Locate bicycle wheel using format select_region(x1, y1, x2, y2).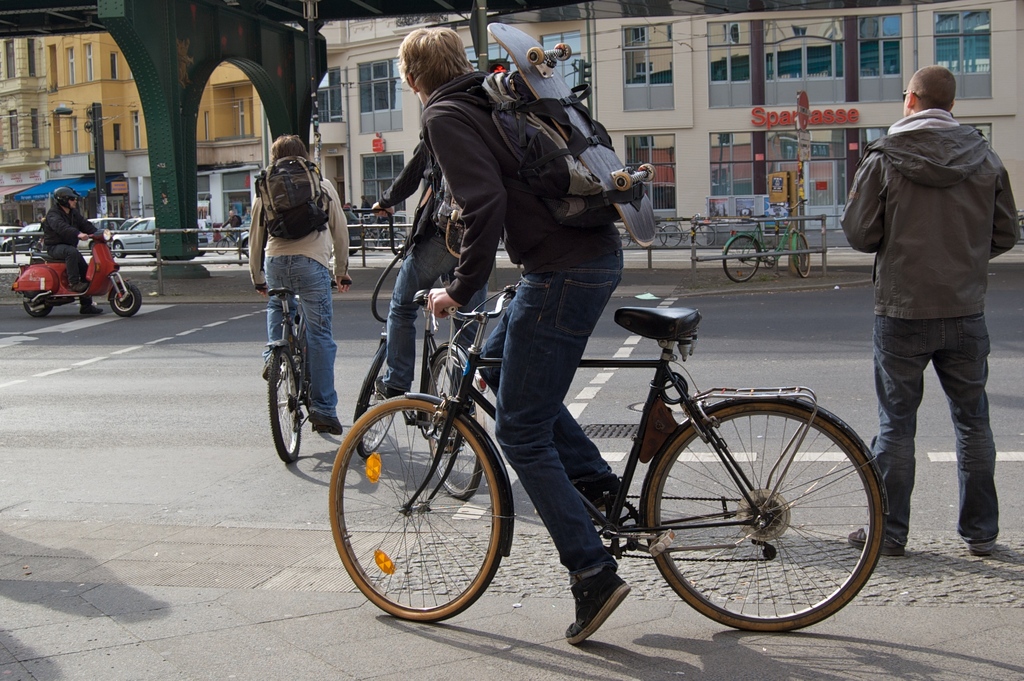
select_region(616, 225, 639, 256).
